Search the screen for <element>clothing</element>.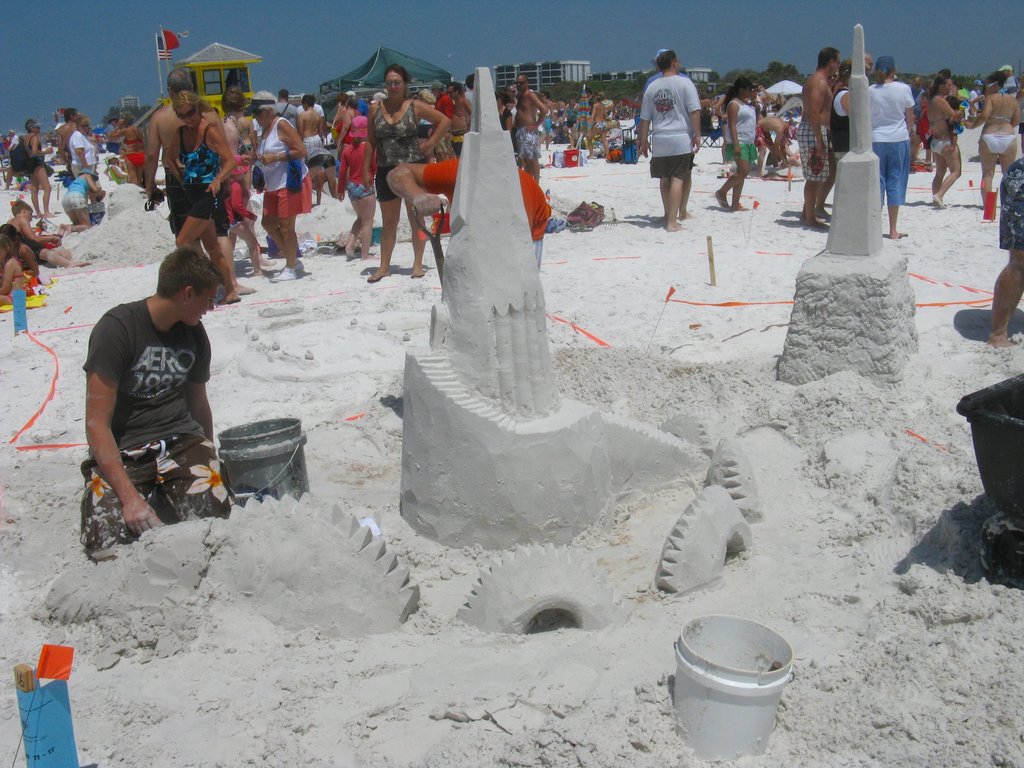
Found at crop(723, 97, 766, 166).
